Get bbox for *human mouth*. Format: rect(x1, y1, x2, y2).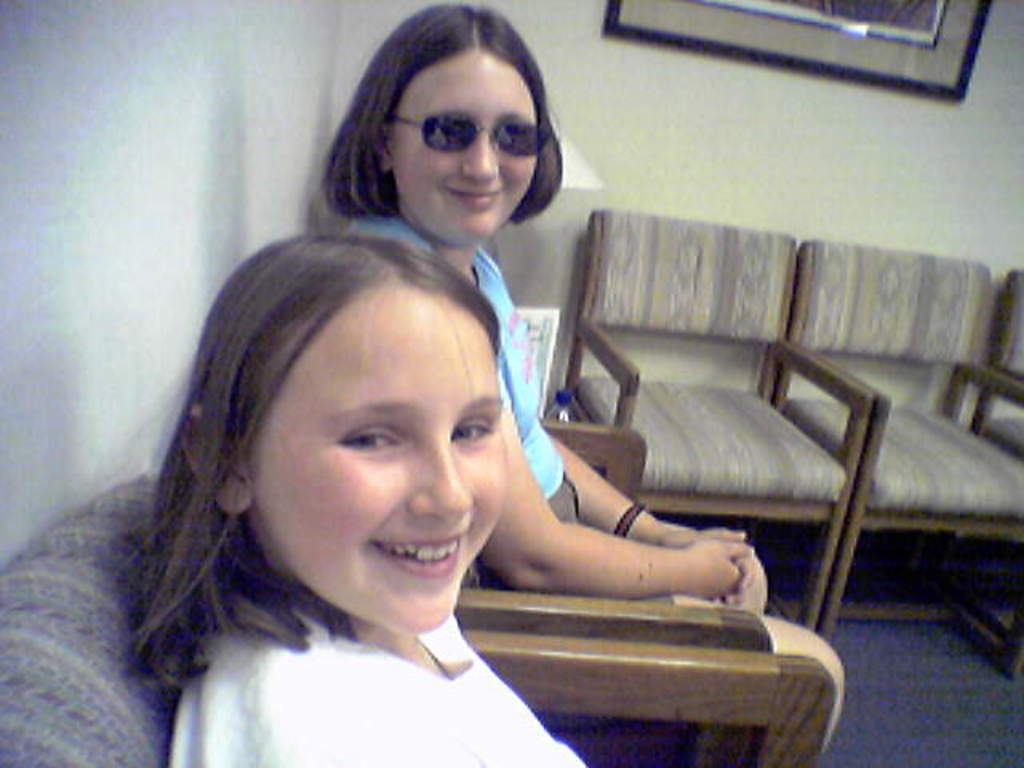
rect(445, 181, 506, 205).
